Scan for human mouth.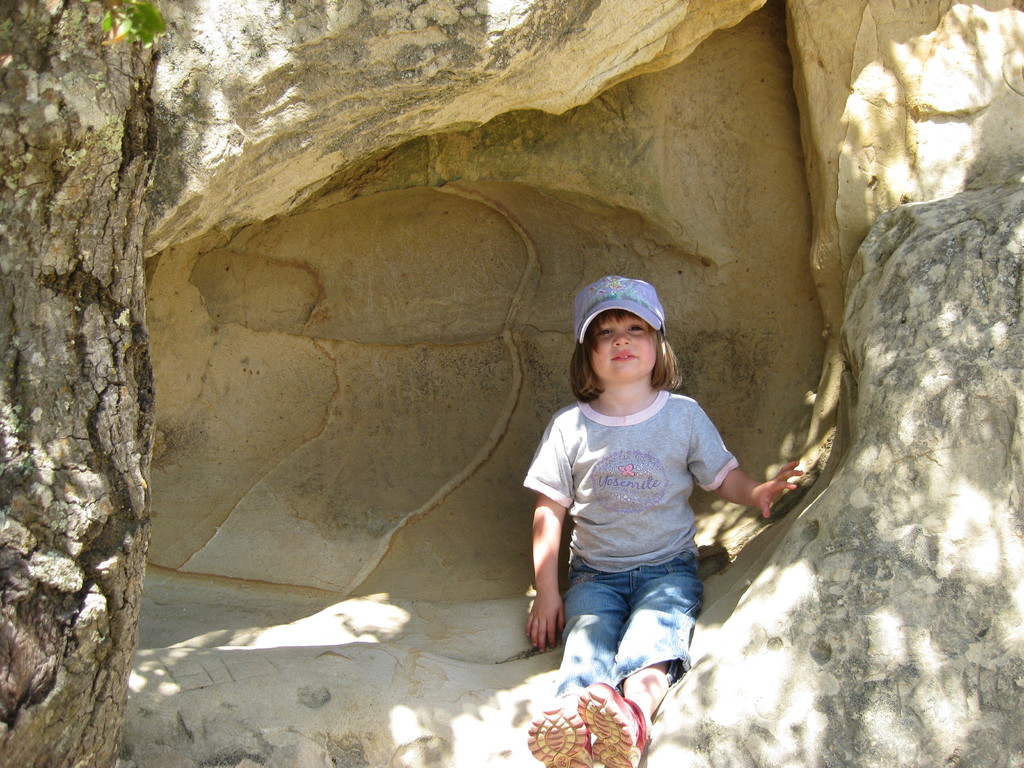
Scan result: 604 347 646 364.
